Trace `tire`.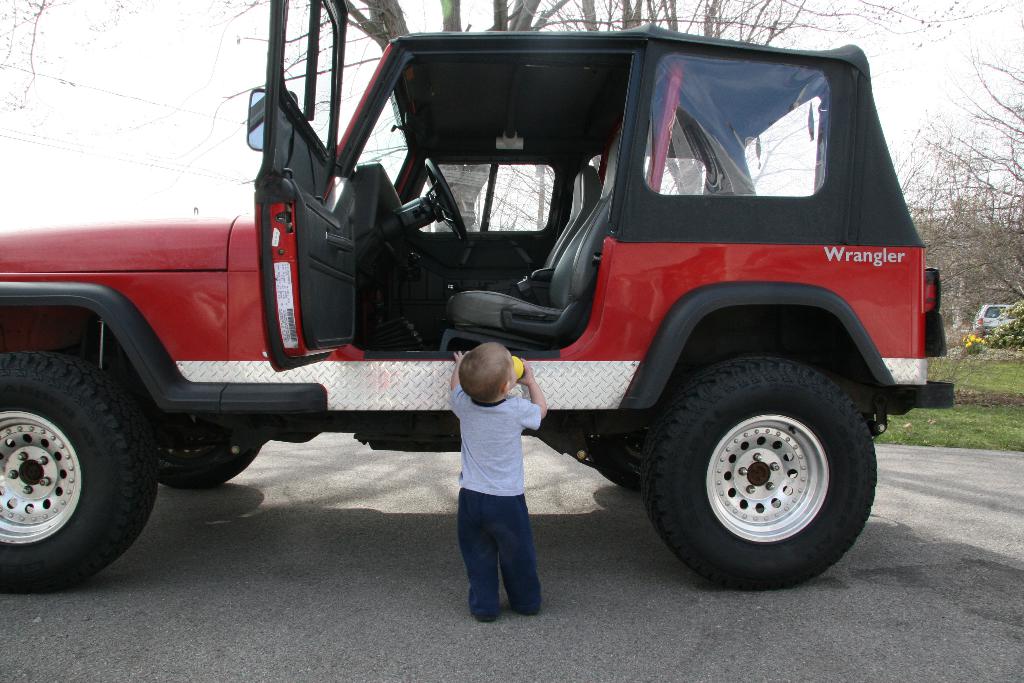
Traced to box=[0, 350, 163, 595].
